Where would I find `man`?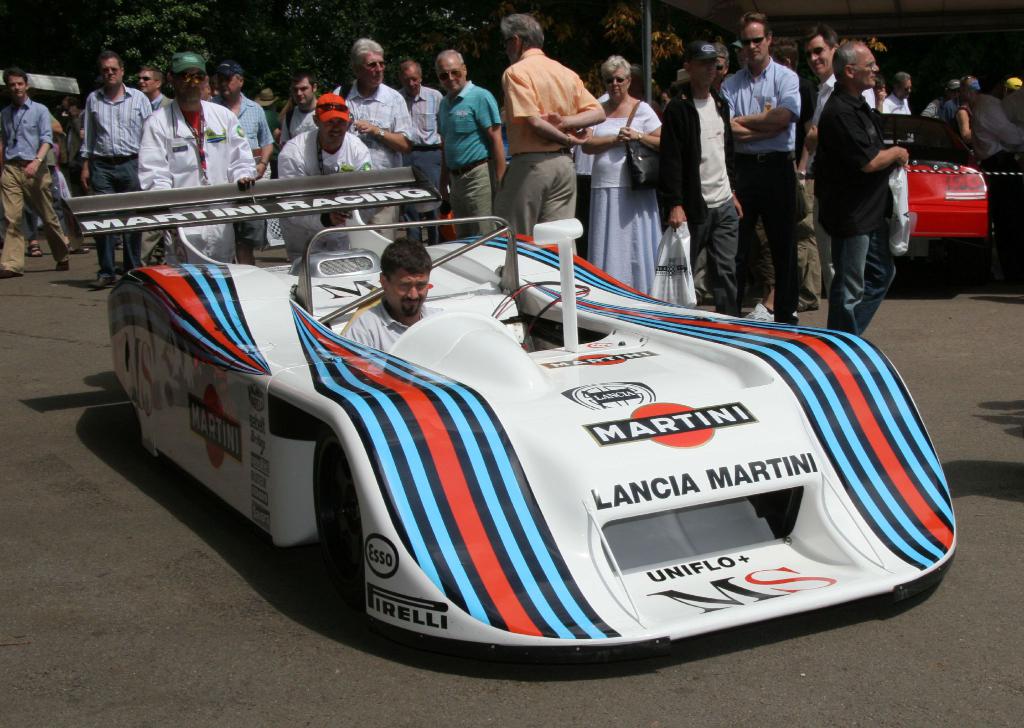
At (left=273, top=92, right=374, bottom=261).
